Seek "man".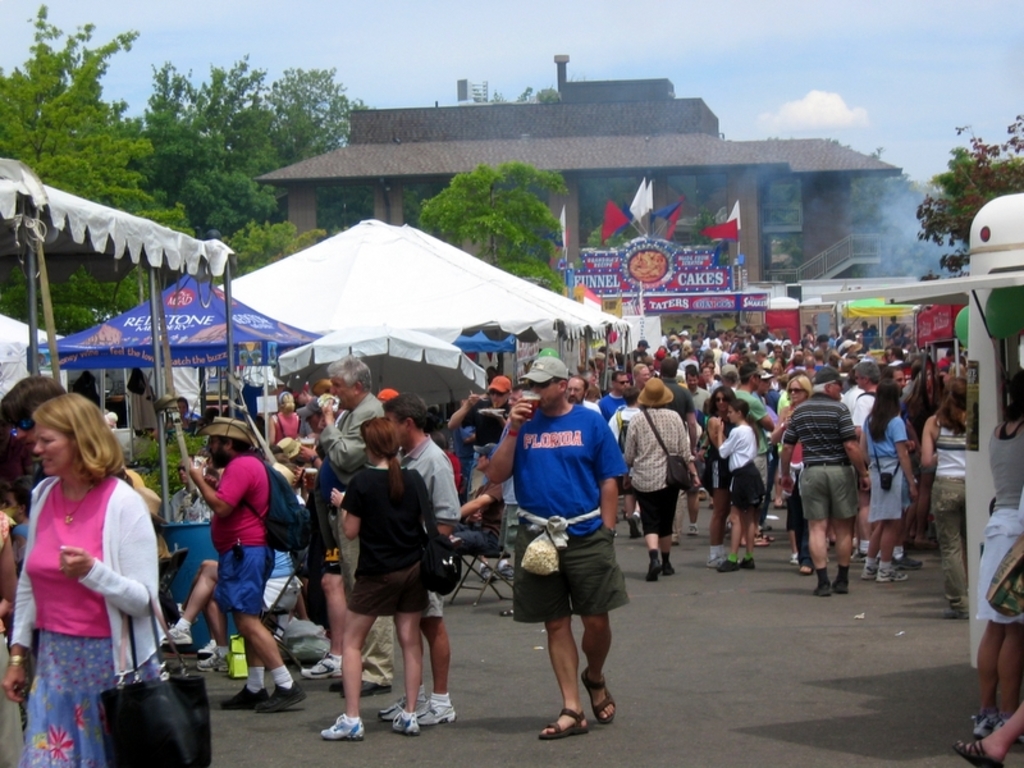
(x1=595, y1=370, x2=634, y2=426).
